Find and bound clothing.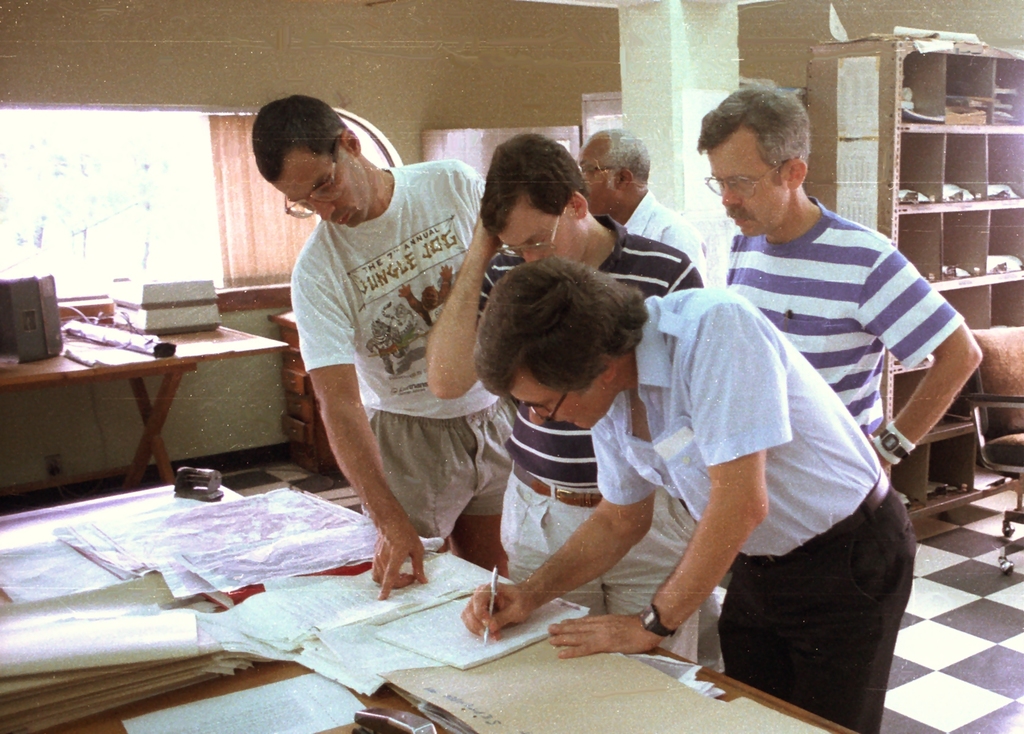
Bound: pyautogui.locateOnScreen(723, 195, 966, 435).
